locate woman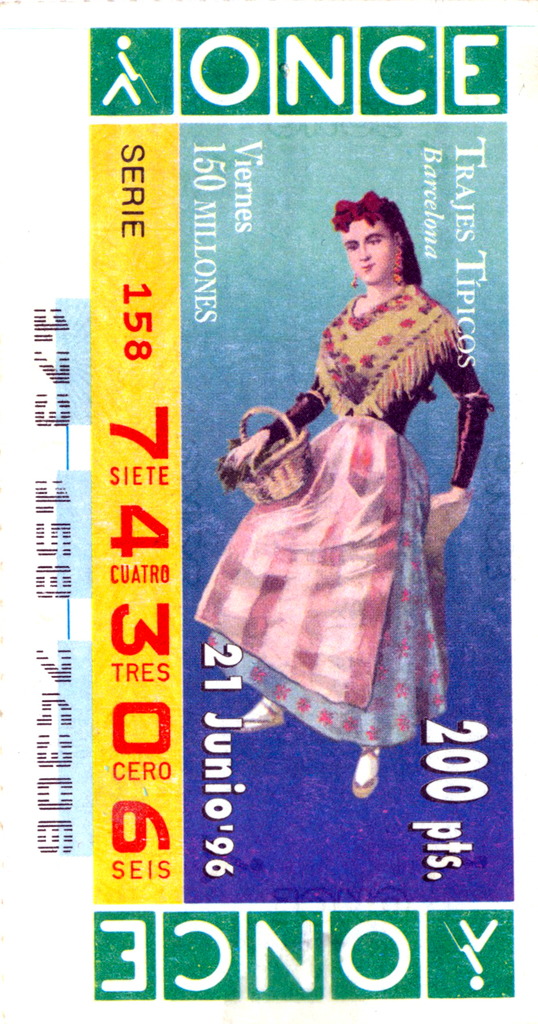
(left=194, top=189, right=485, bottom=796)
